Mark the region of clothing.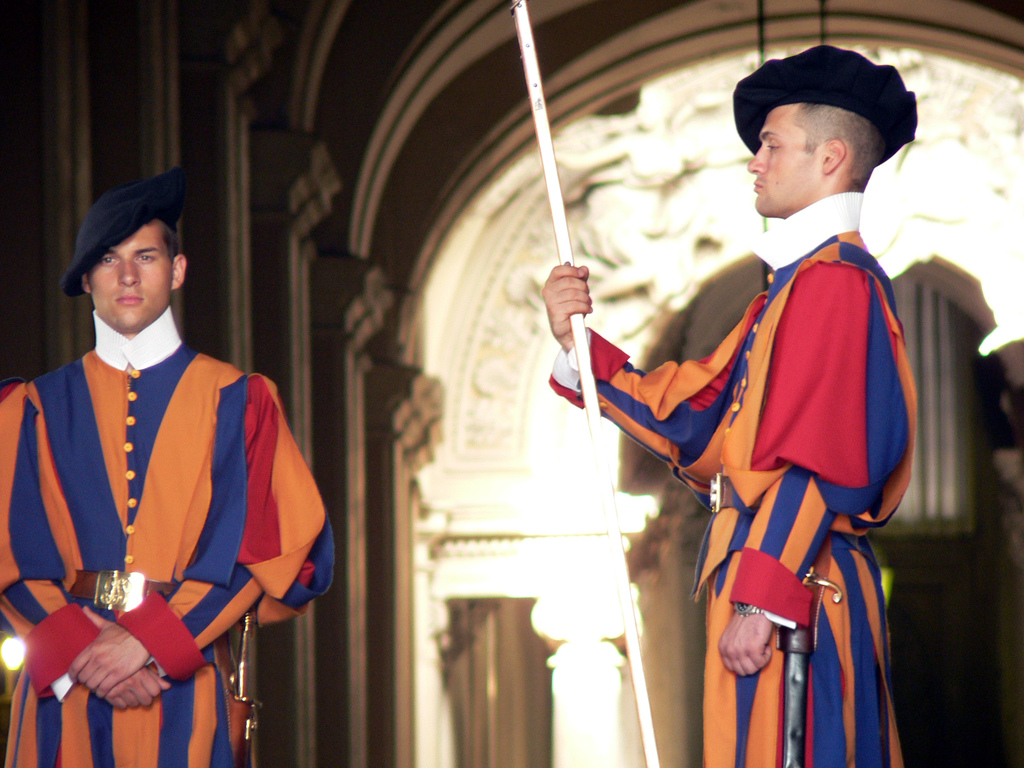
Region: select_region(609, 134, 896, 752).
